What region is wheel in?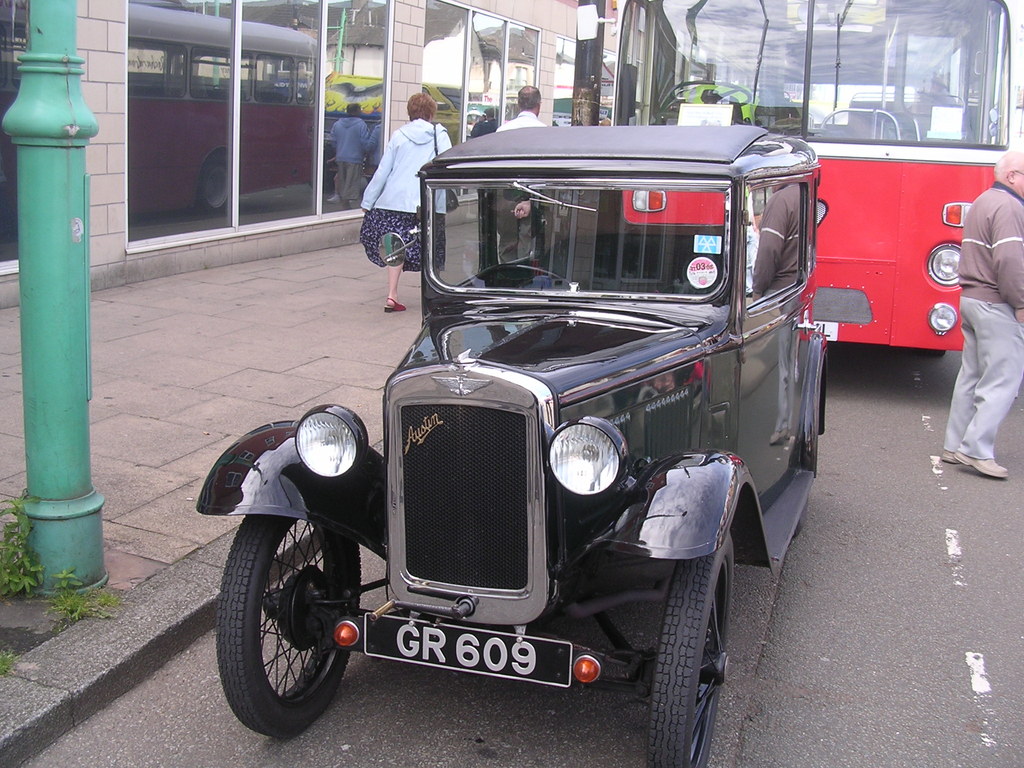
(670,74,756,111).
